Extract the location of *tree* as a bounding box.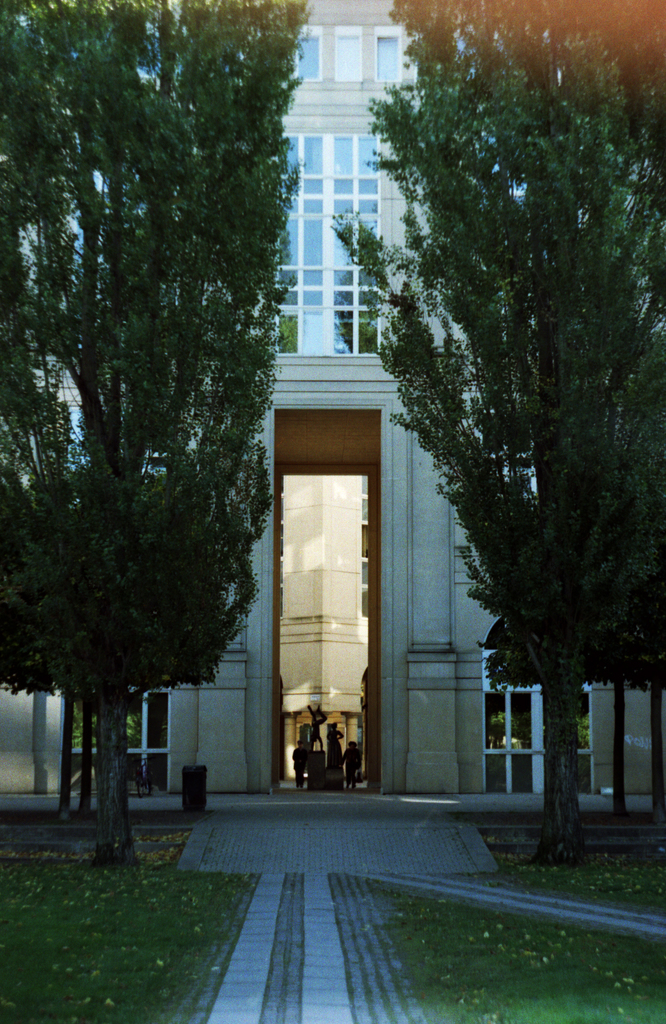
[x1=350, y1=0, x2=646, y2=833].
